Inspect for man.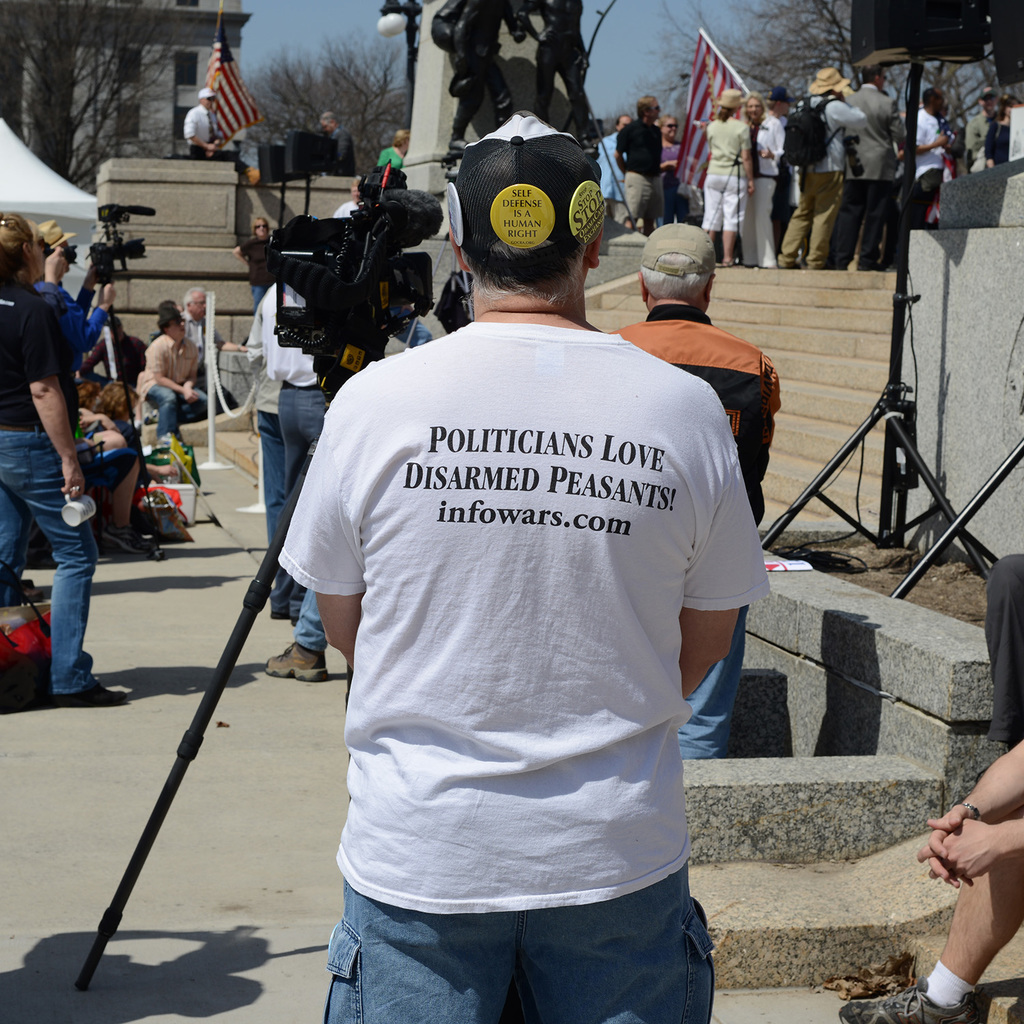
Inspection: 246, 274, 335, 500.
